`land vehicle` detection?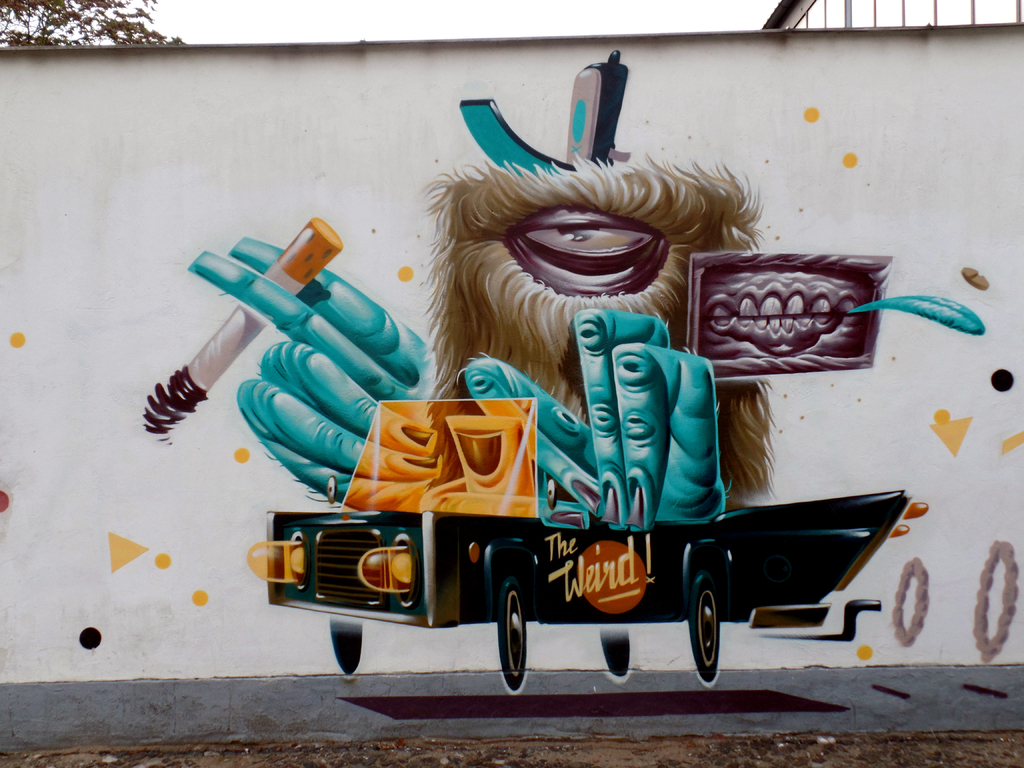
crop(255, 403, 902, 689)
